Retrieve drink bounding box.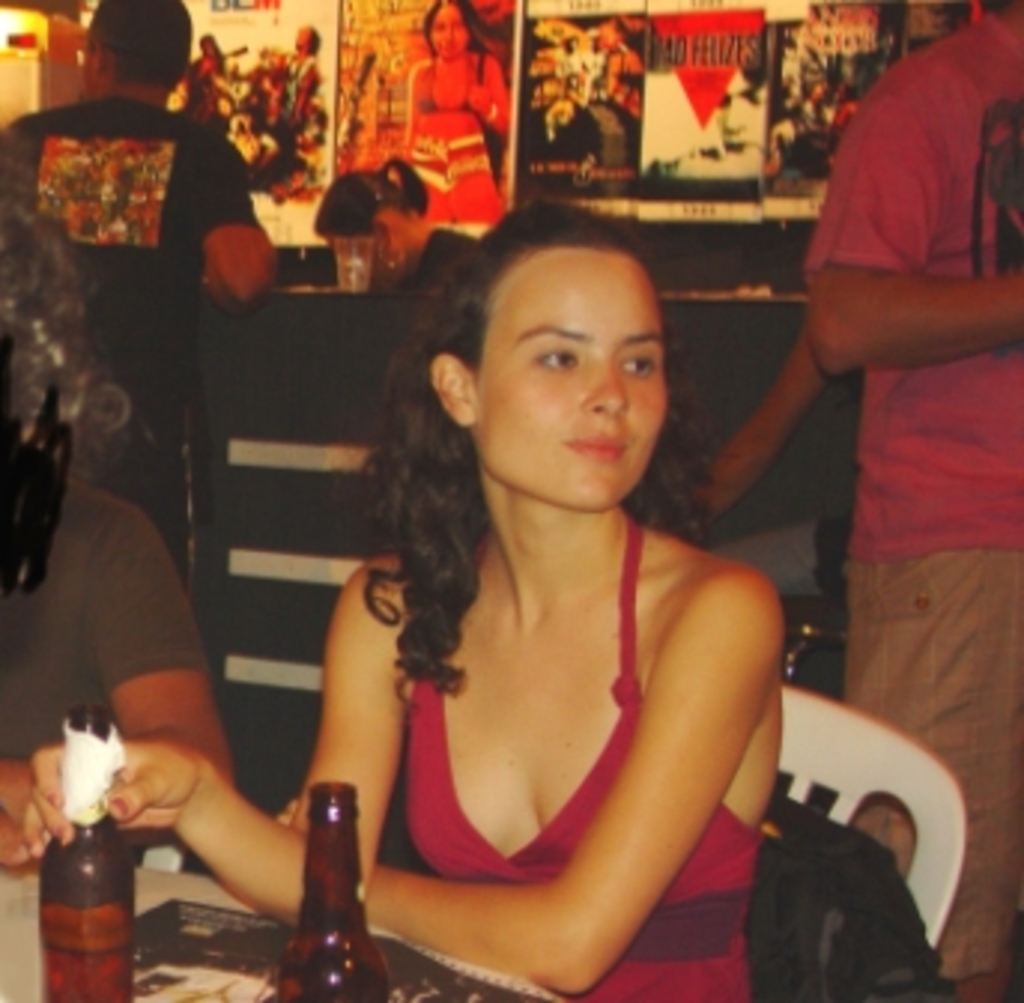
Bounding box: Rect(278, 773, 379, 1000).
